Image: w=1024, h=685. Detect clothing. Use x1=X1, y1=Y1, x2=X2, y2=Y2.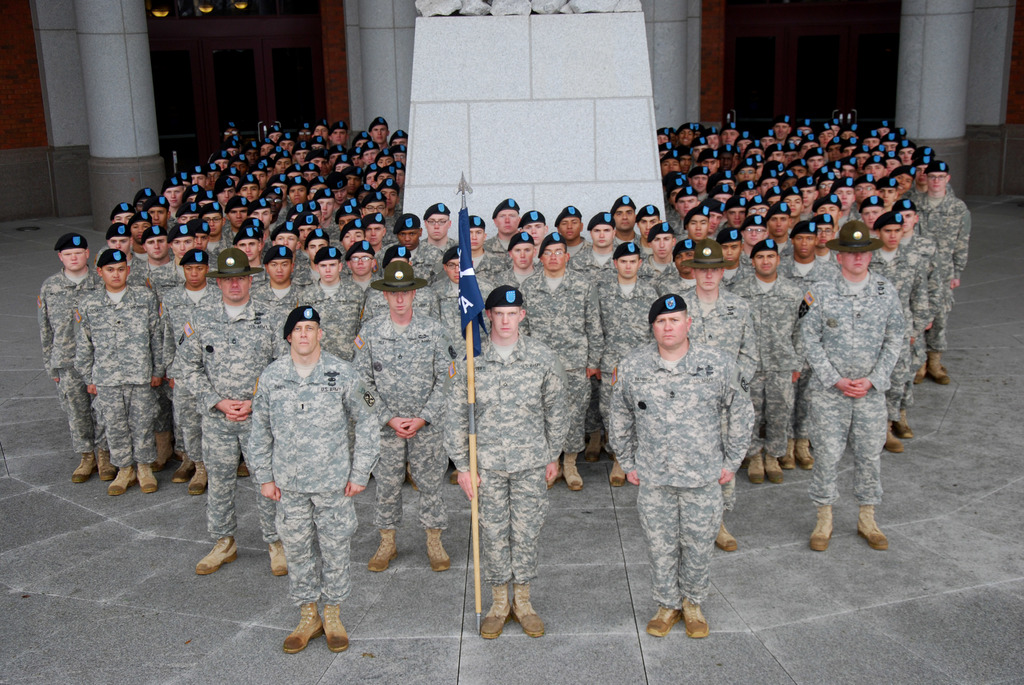
x1=800, y1=269, x2=912, y2=509.
